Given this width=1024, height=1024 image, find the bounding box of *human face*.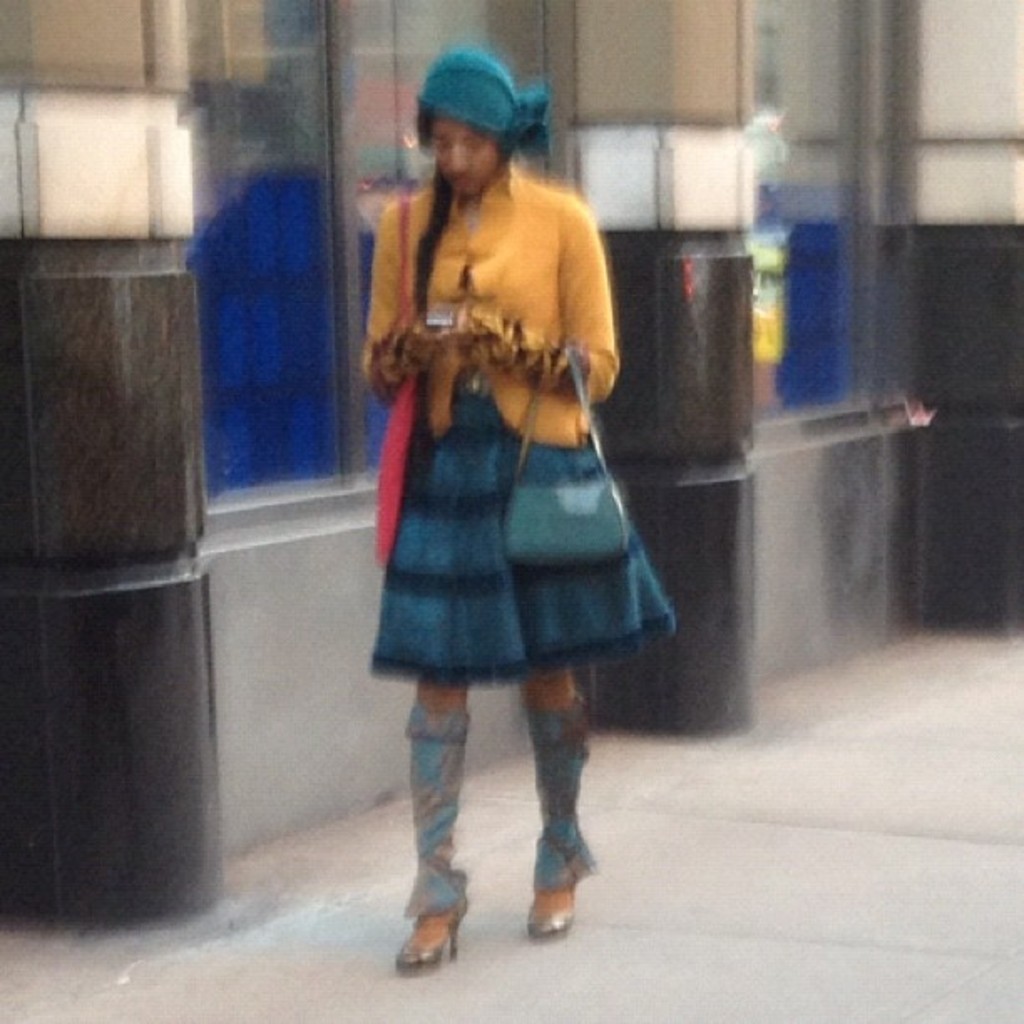
bbox(428, 115, 500, 199).
